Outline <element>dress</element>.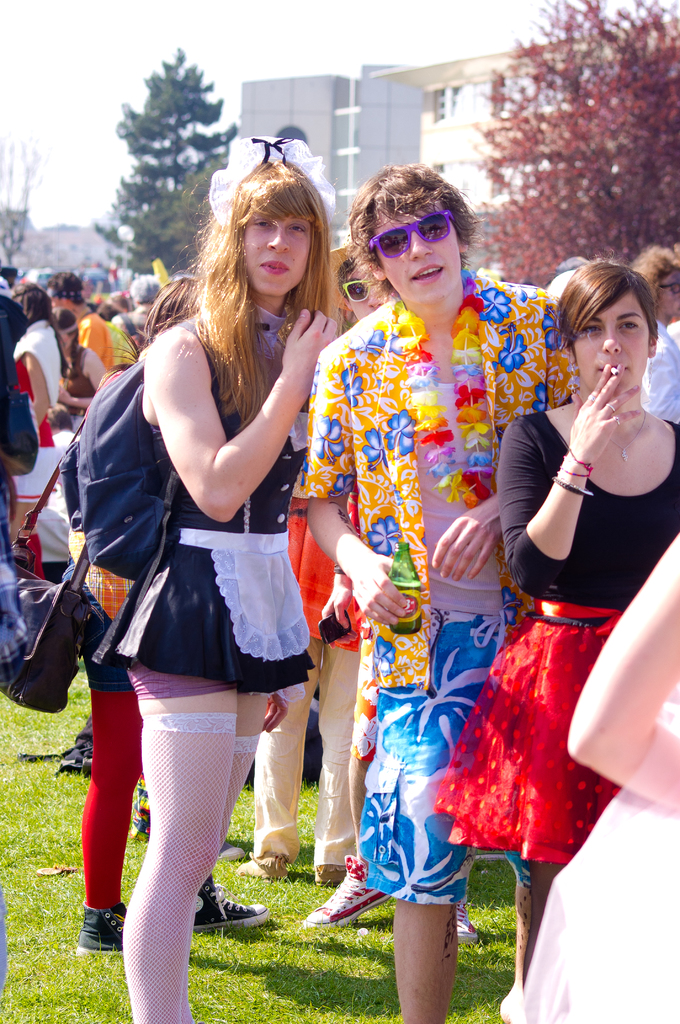
Outline: 435,410,679,860.
